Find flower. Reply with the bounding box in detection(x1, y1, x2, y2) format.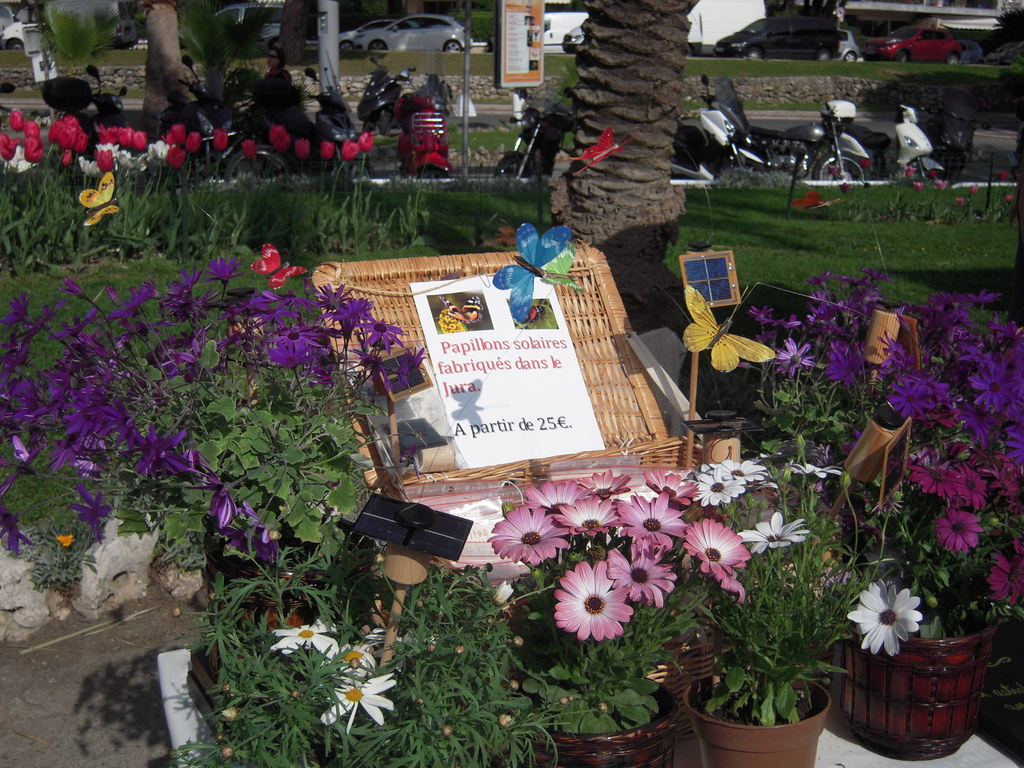
detection(24, 120, 39, 137).
